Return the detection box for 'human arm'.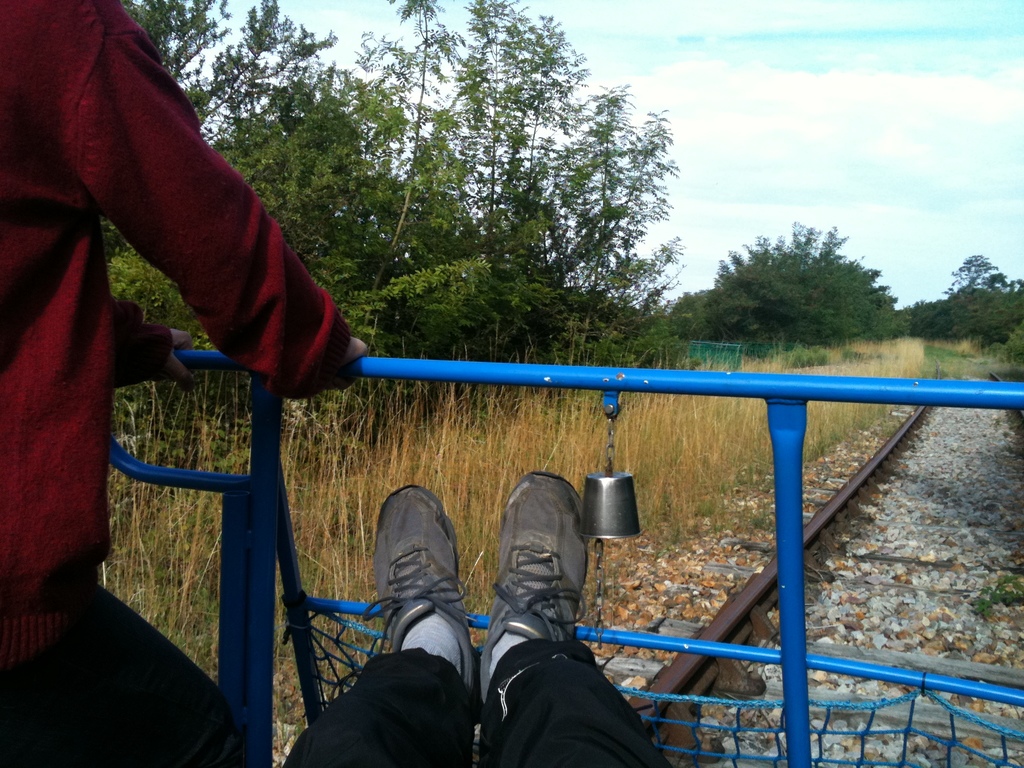
bbox=(106, 298, 195, 388).
